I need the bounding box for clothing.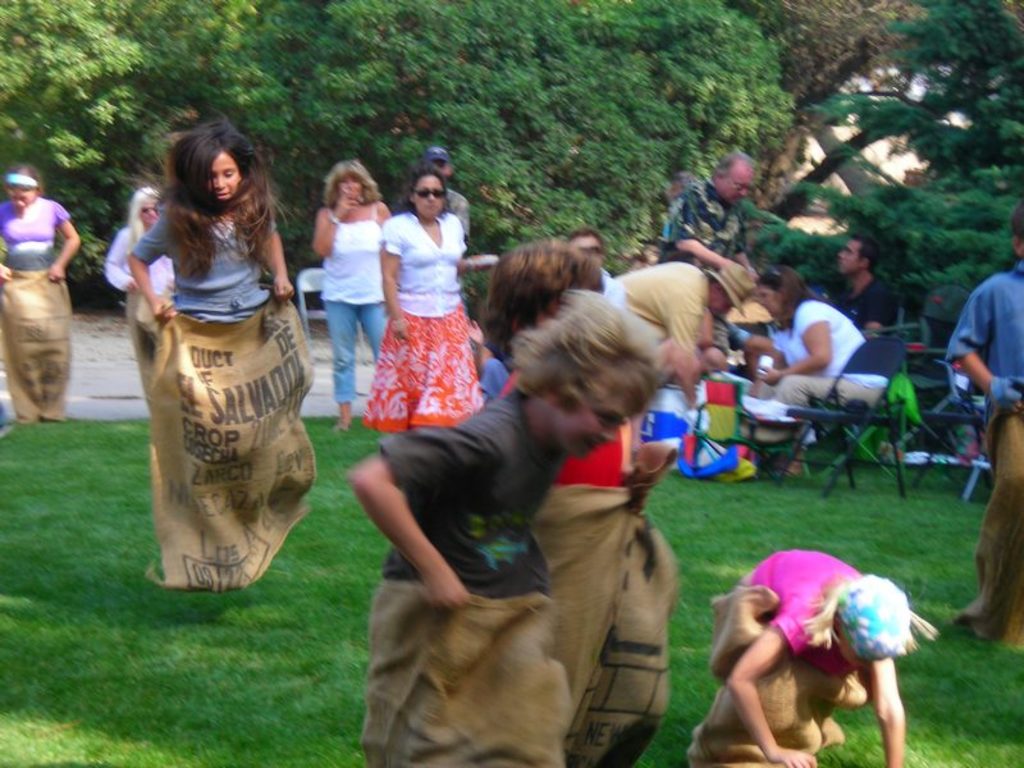
Here it is: l=608, t=273, r=700, b=349.
